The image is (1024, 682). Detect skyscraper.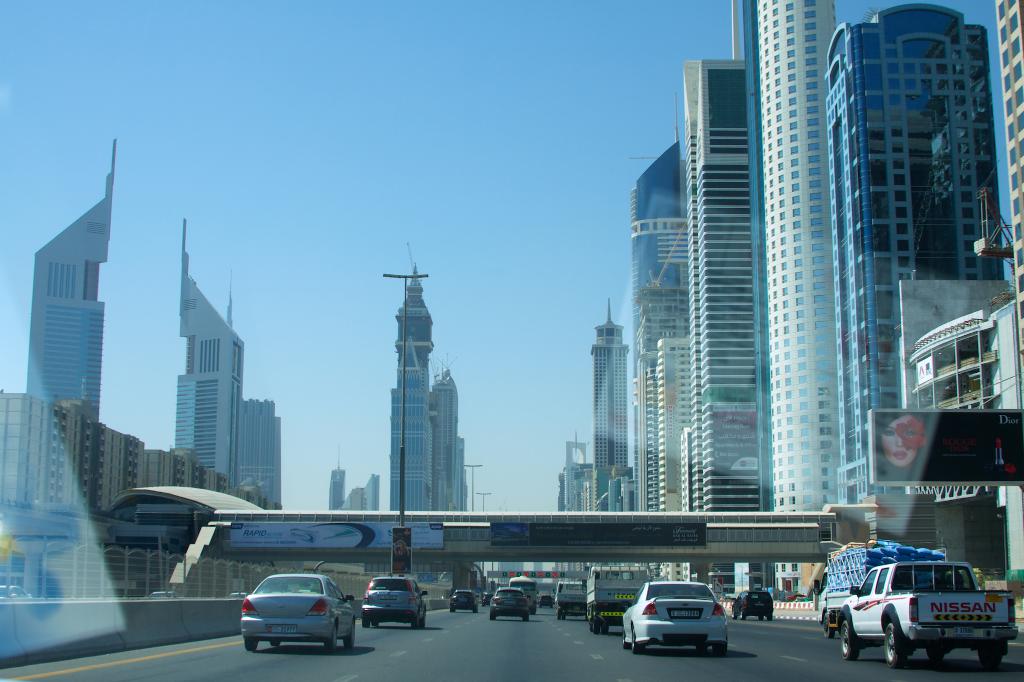
Detection: bbox(629, 91, 682, 377).
